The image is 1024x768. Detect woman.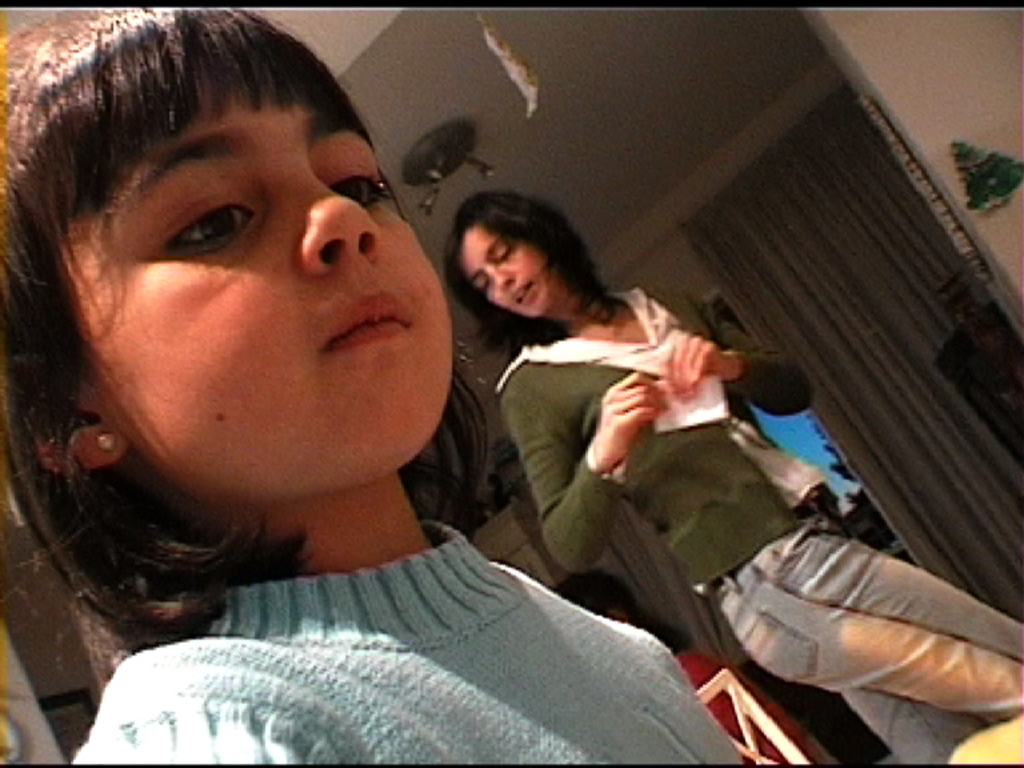
Detection: 451,195,1019,765.
